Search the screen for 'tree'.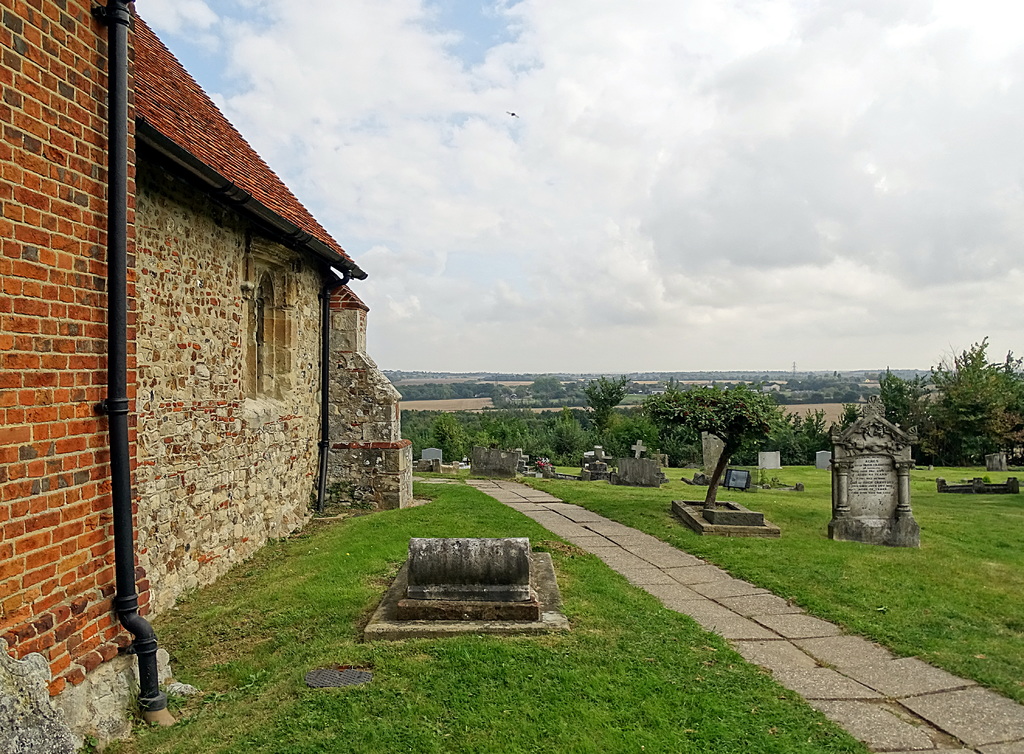
Found at [left=550, top=423, right=578, bottom=458].
